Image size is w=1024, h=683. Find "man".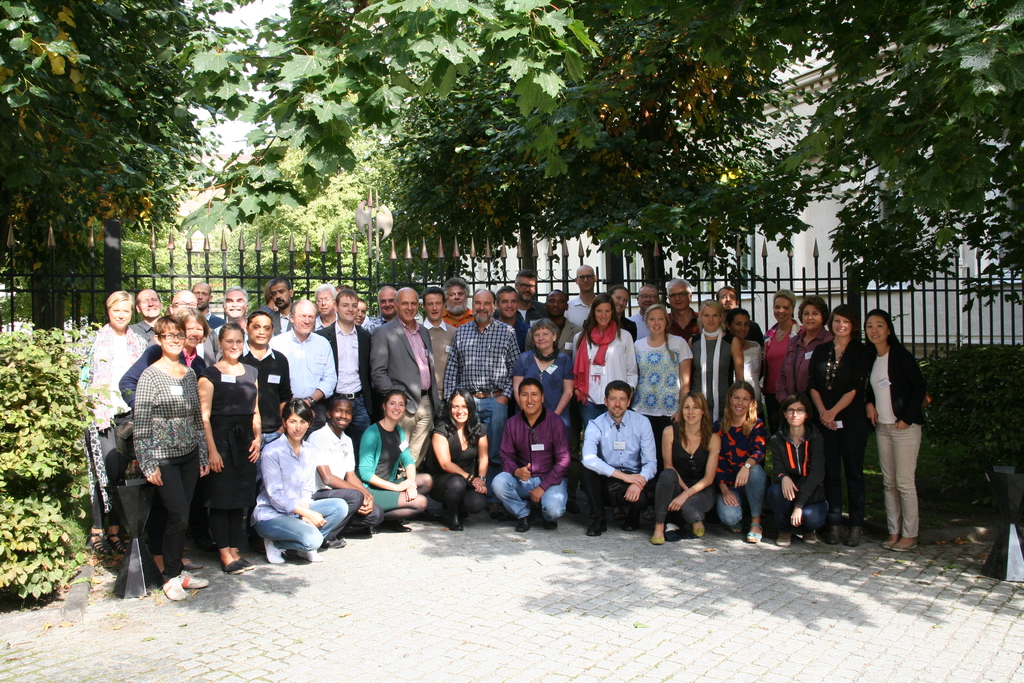
pyautogui.locateOnScreen(120, 286, 170, 346).
